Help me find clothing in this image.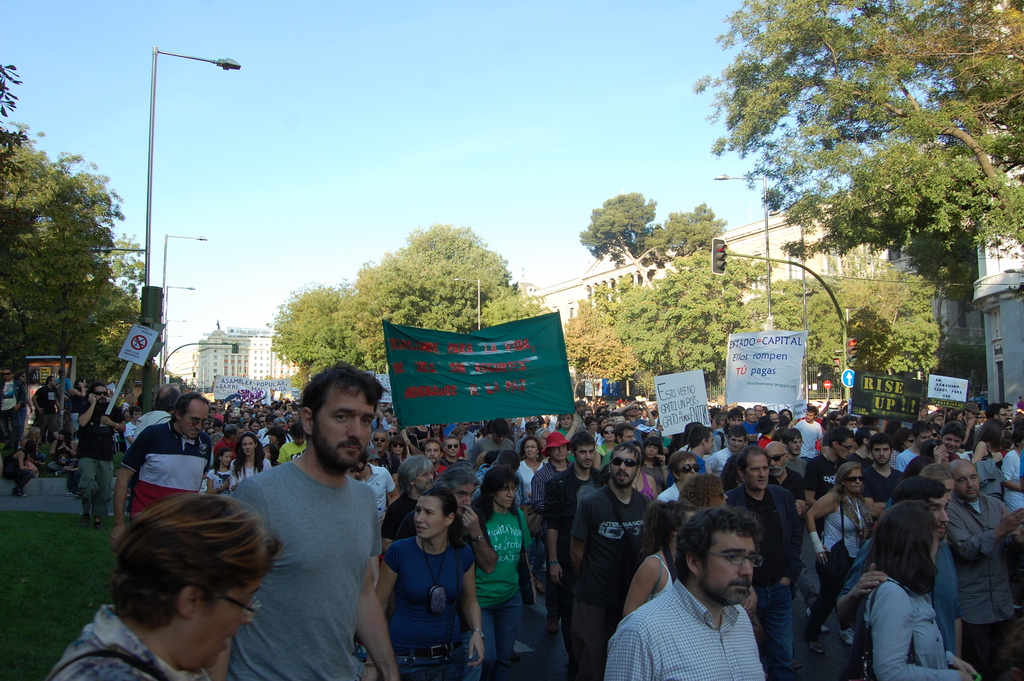
Found it: (125,421,211,520).
